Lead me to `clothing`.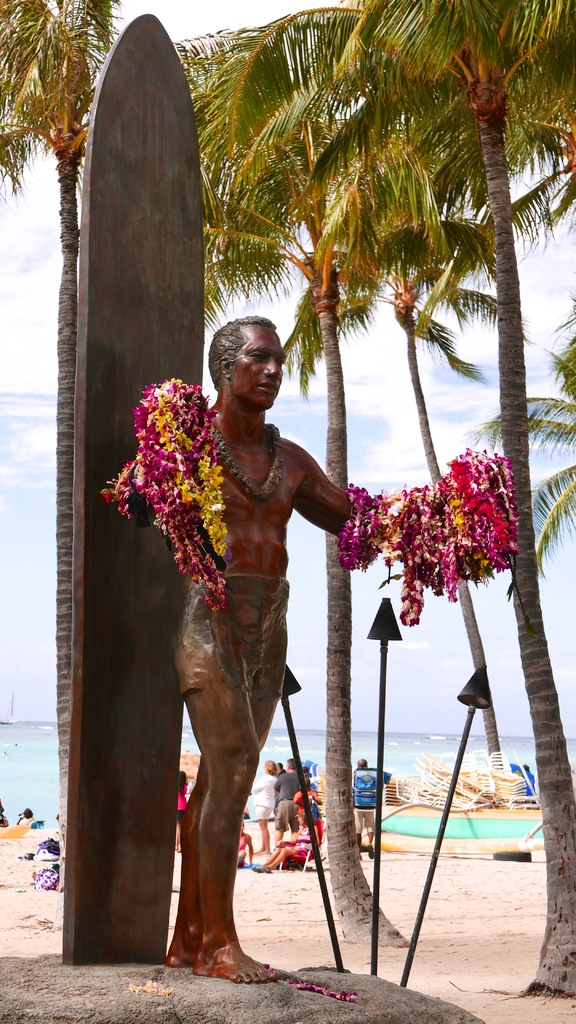
Lead to <bbox>173, 573, 291, 693</bbox>.
